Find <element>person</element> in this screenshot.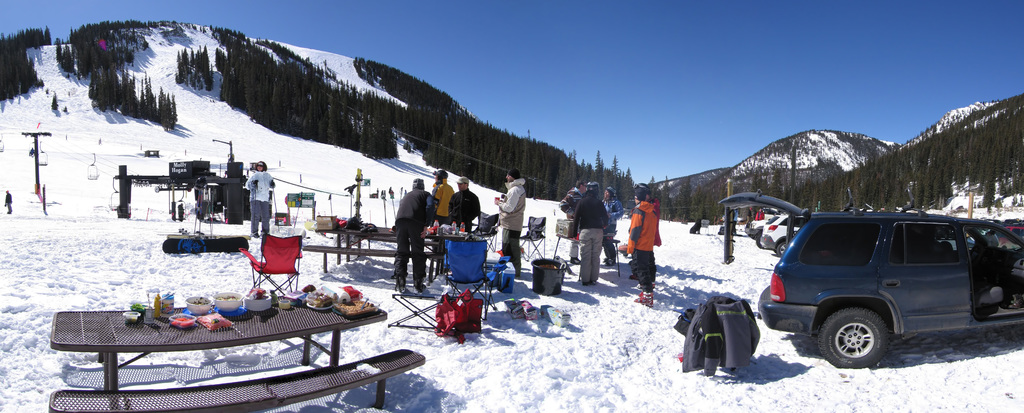
The bounding box for <element>person</element> is x1=566, y1=175, x2=615, y2=286.
